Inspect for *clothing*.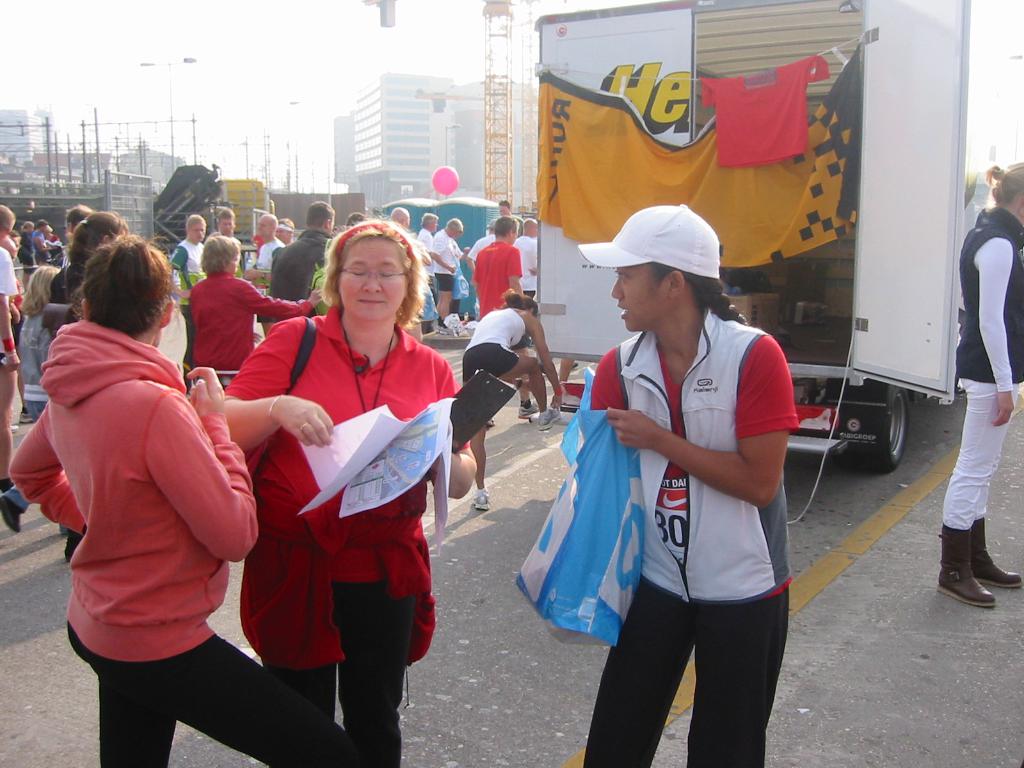
Inspection: [602, 287, 795, 692].
